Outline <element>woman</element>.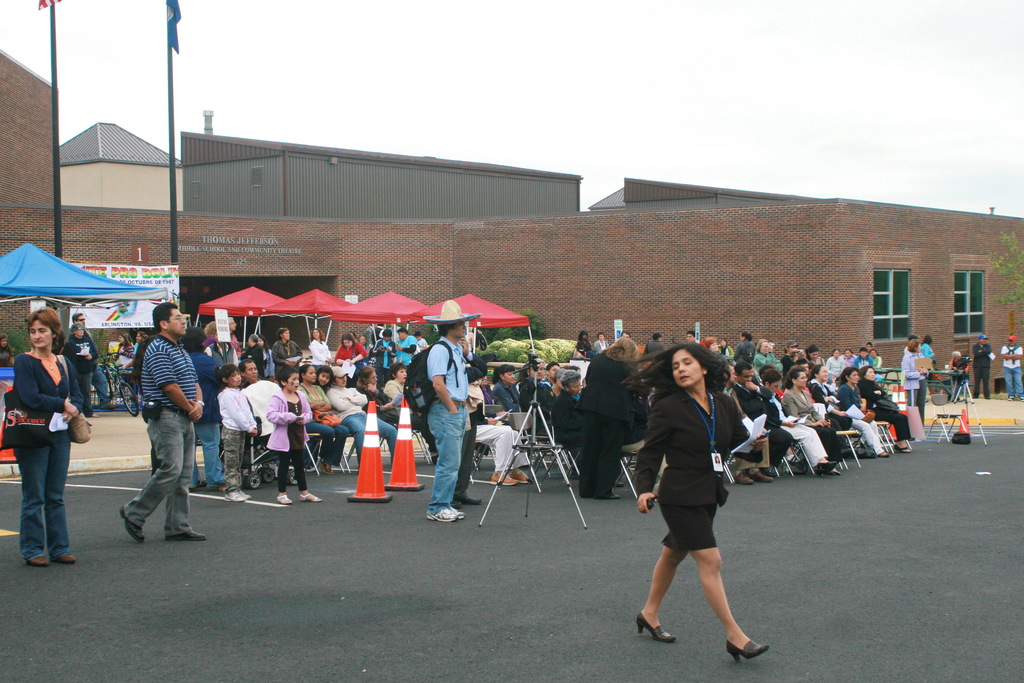
Outline: [x1=253, y1=335, x2=279, y2=378].
